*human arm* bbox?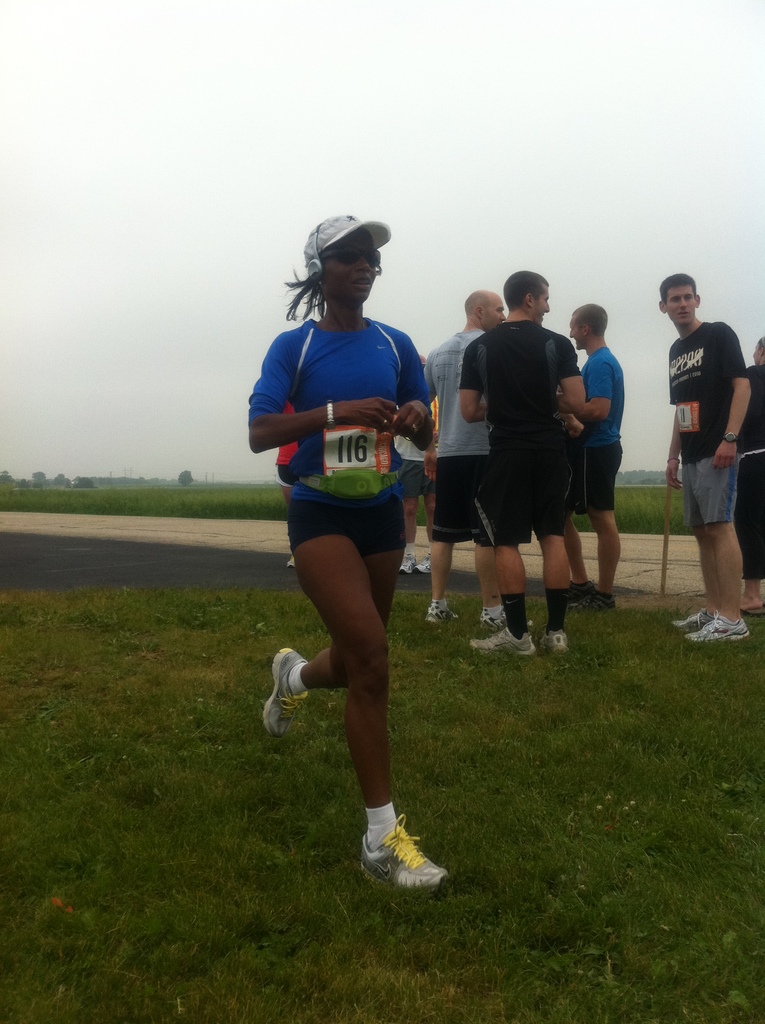
658 406 691 490
